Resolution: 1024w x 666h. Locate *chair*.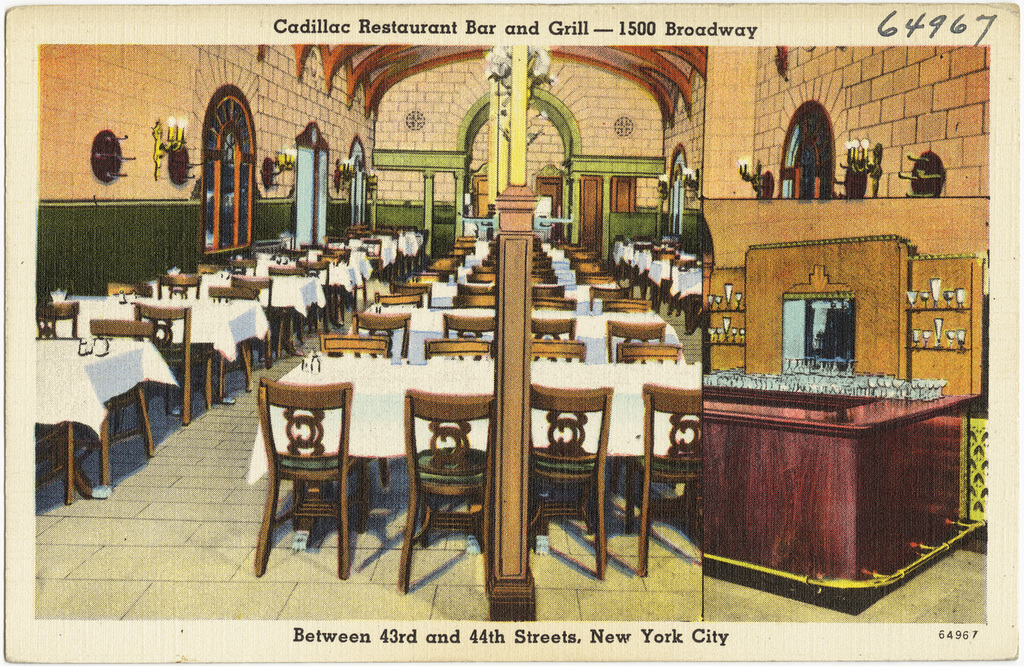
{"x1": 323, "y1": 334, "x2": 393, "y2": 496}.
